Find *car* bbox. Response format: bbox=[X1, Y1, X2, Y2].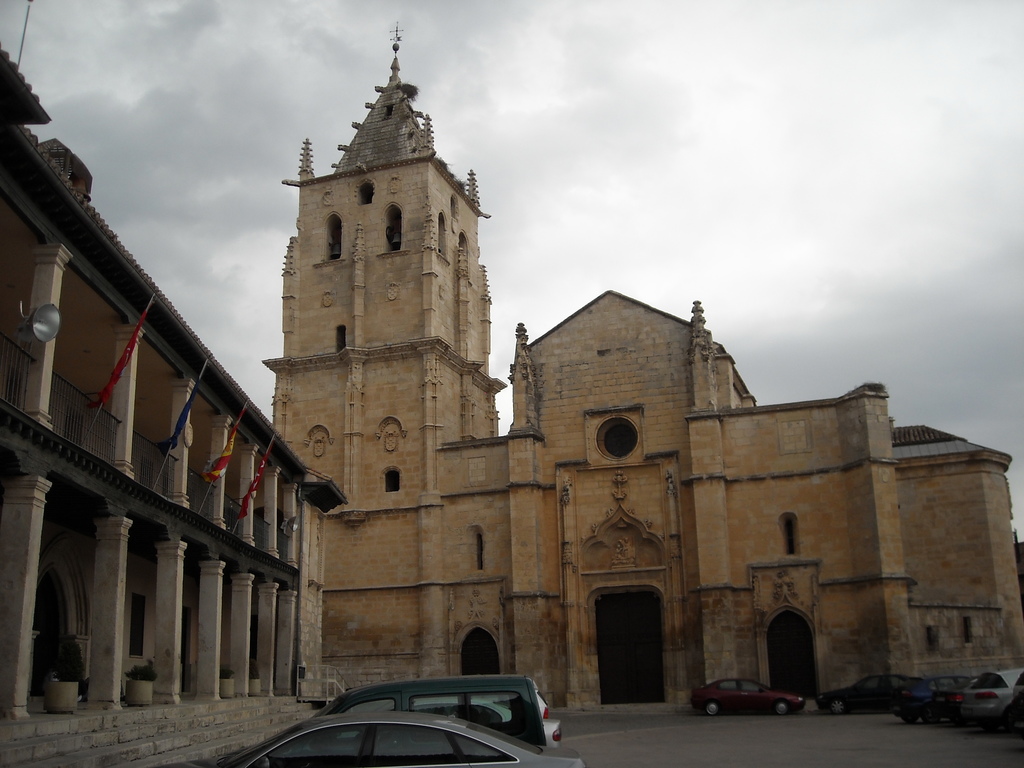
bbox=[957, 662, 1023, 730].
